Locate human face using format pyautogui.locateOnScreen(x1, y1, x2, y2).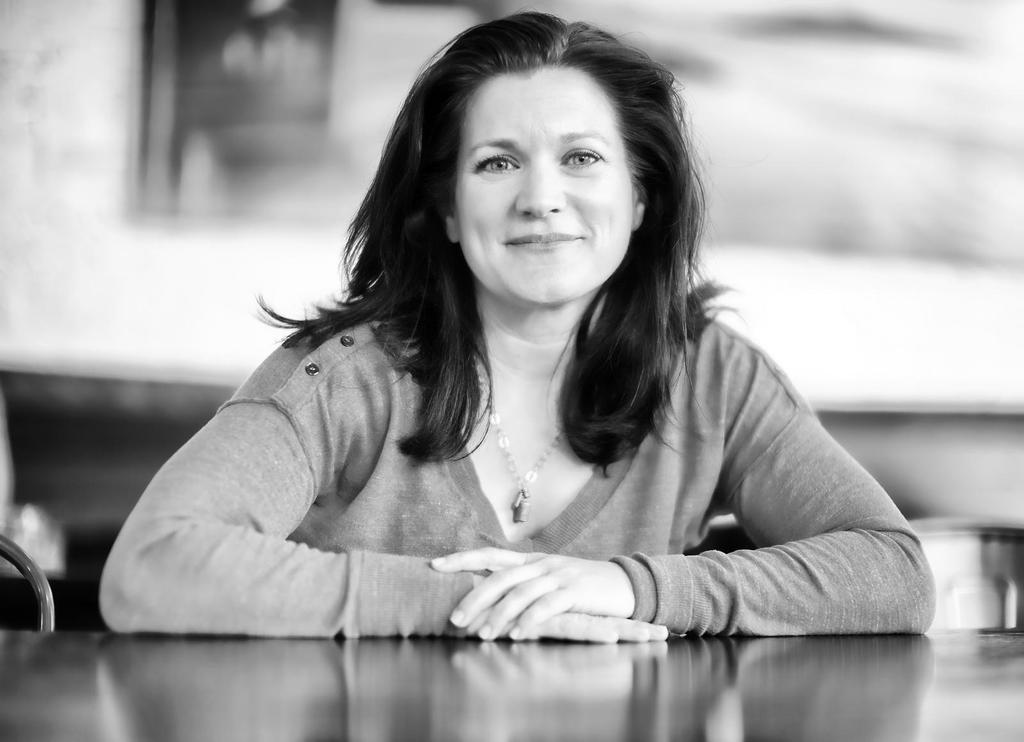
pyautogui.locateOnScreen(445, 58, 644, 307).
